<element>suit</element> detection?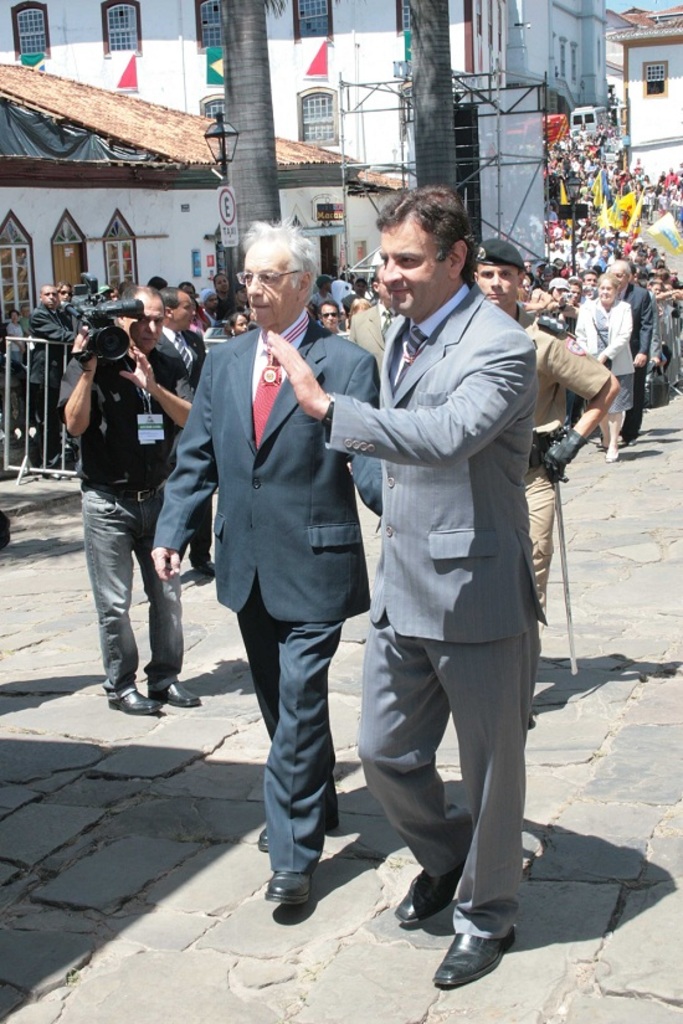
bbox=[327, 222, 561, 943]
